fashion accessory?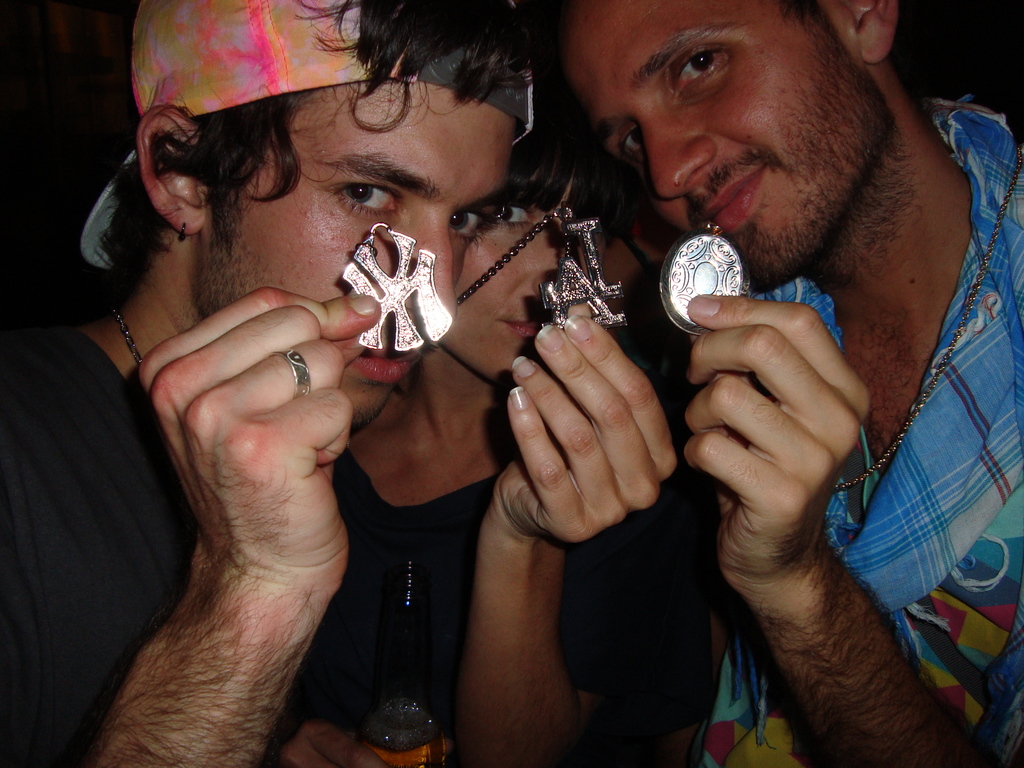
Rect(79, 0, 534, 271)
